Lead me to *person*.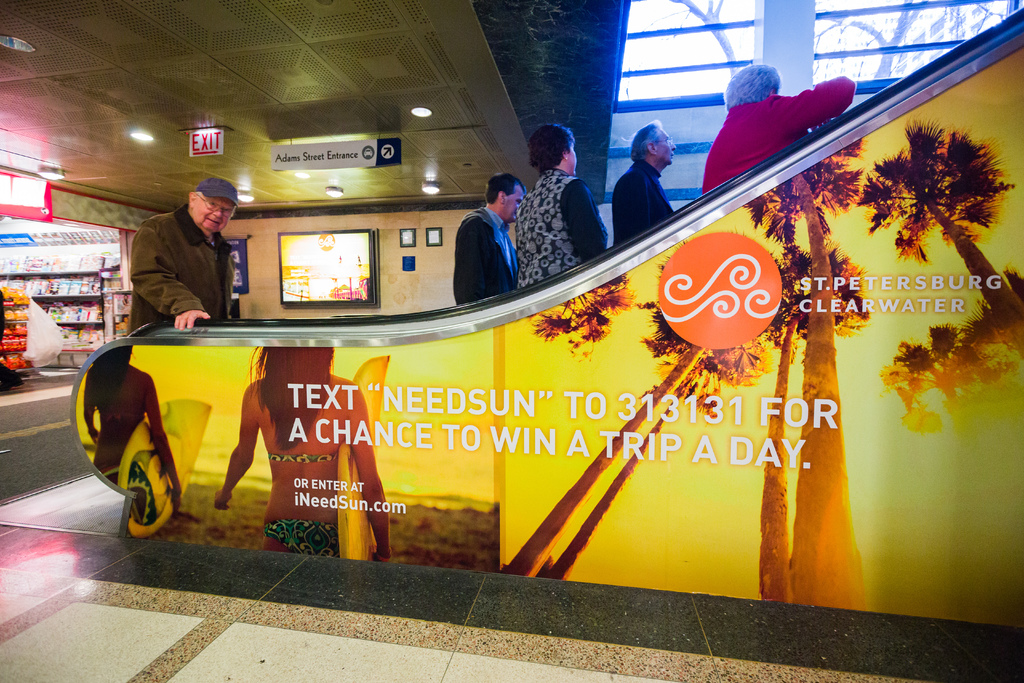
Lead to 212, 349, 392, 557.
